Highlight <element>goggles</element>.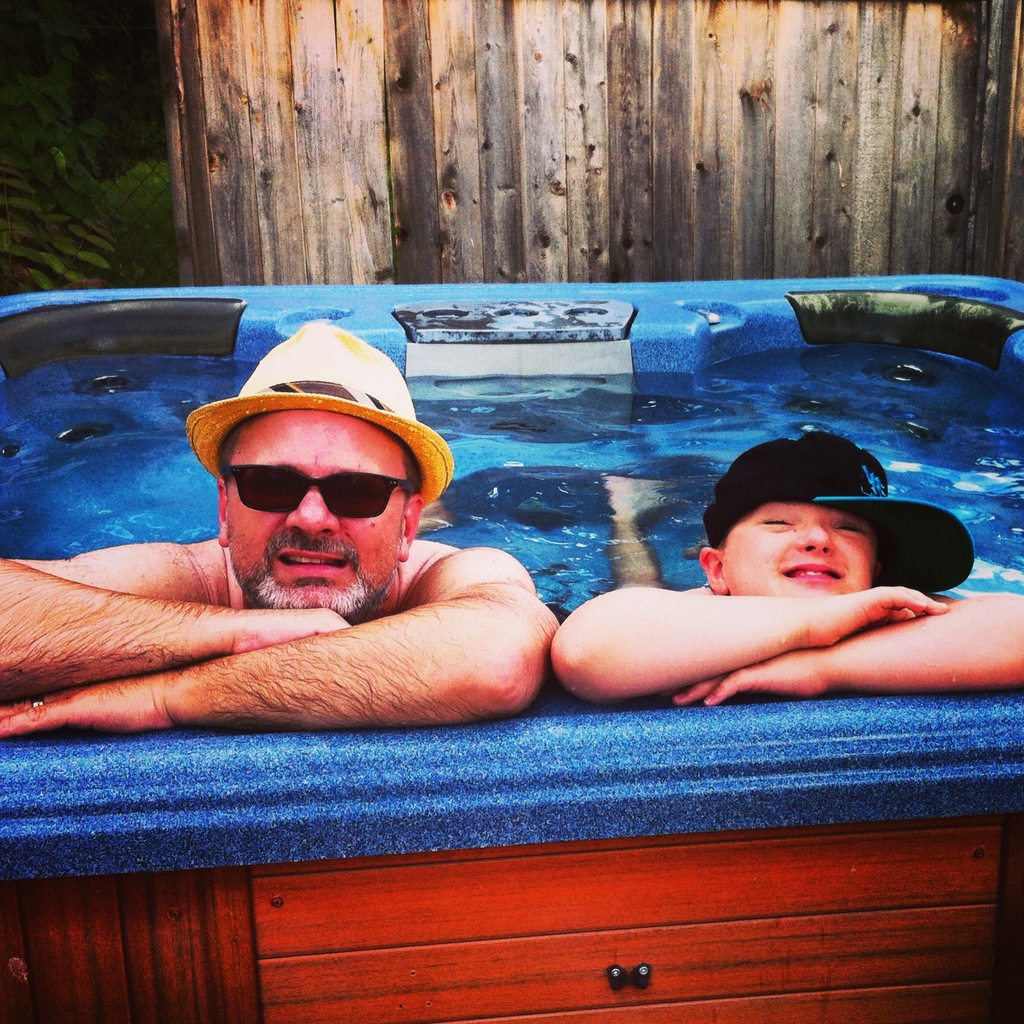
Highlighted region: [left=209, top=448, right=396, bottom=546].
